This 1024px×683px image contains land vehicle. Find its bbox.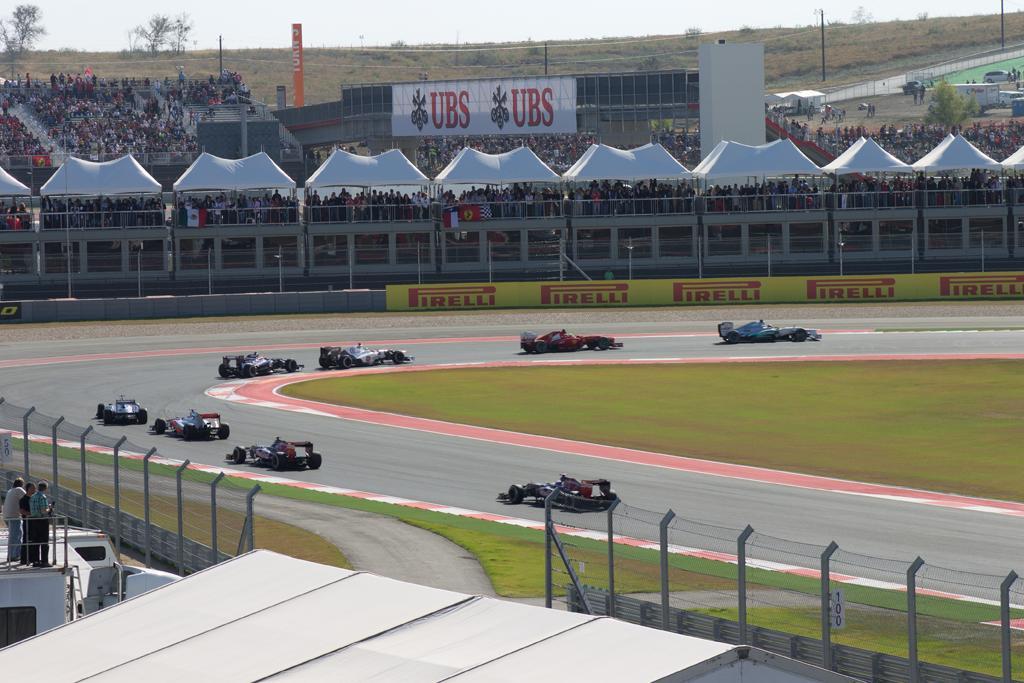
230/431/325/468.
